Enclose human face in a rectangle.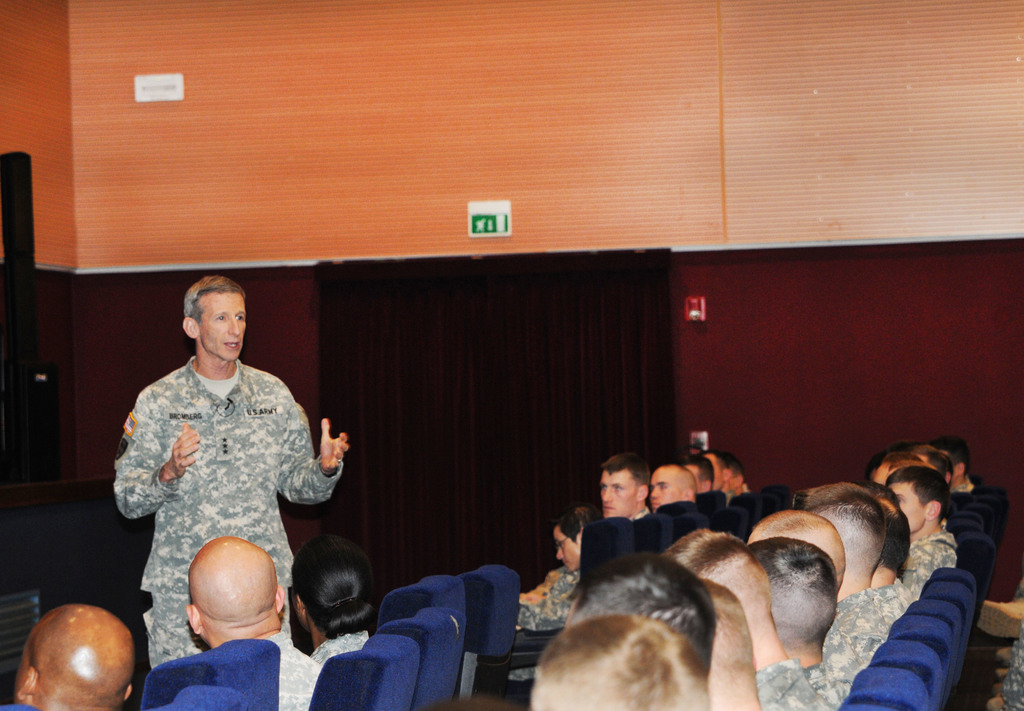
(890, 486, 925, 531).
